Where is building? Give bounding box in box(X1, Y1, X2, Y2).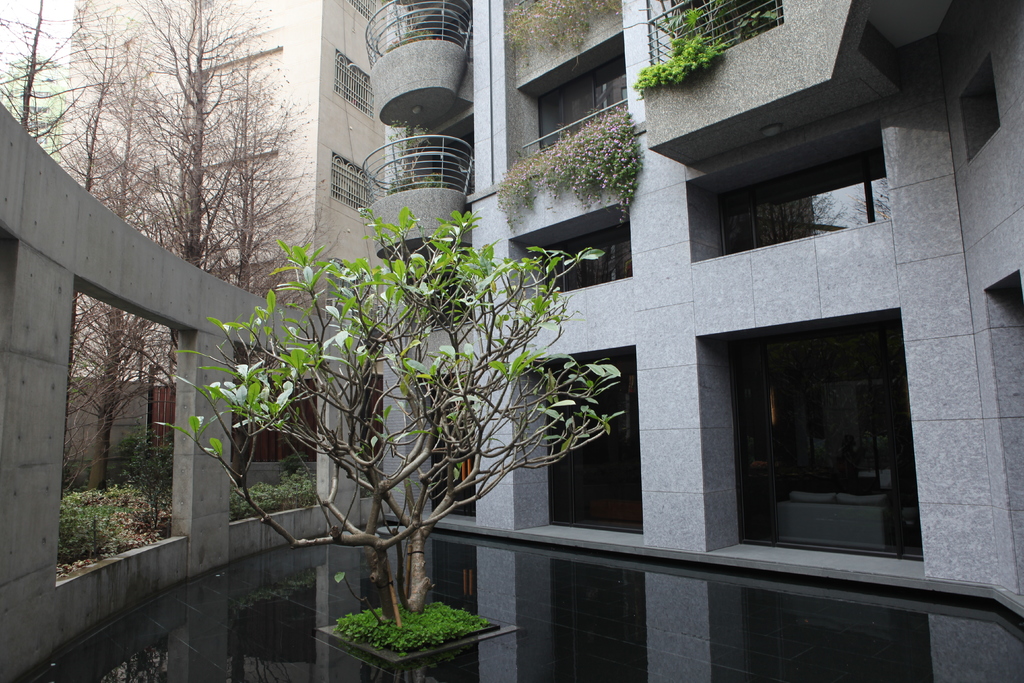
box(368, 0, 1023, 602).
